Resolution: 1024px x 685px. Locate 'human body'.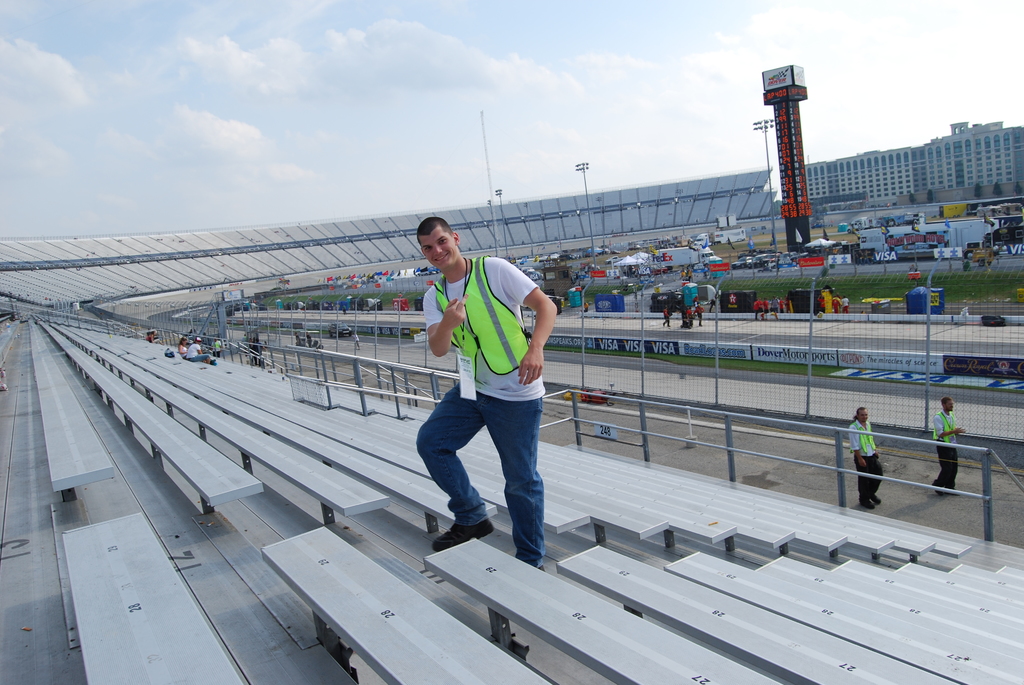
BBox(760, 297, 765, 317).
